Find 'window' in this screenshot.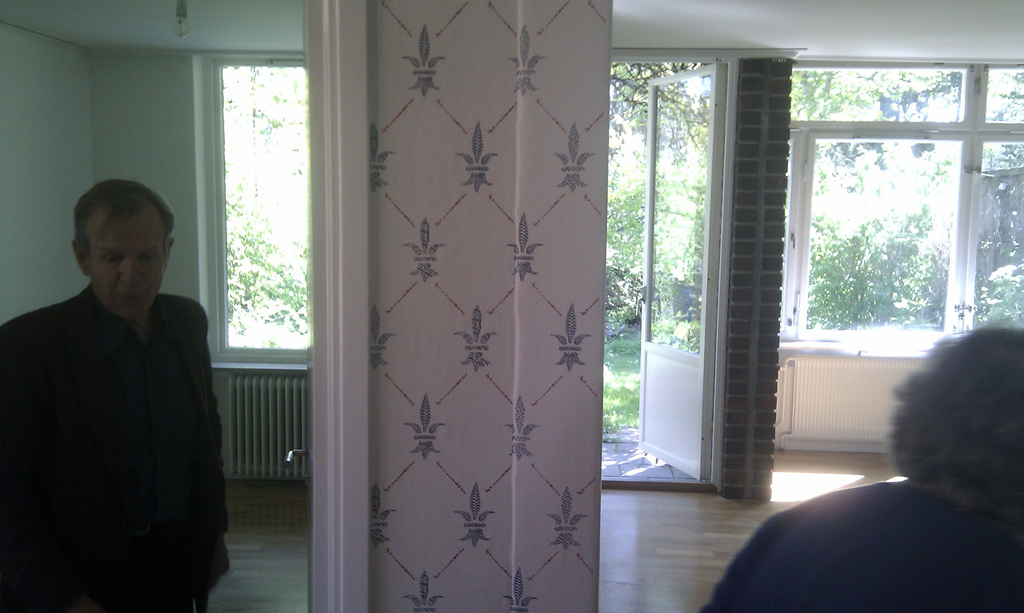
The bounding box for 'window' is box(220, 62, 311, 354).
